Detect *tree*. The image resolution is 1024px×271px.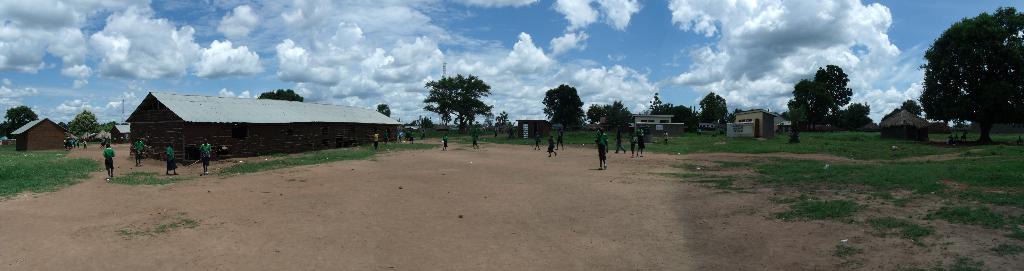
locate(426, 75, 493, 146).
